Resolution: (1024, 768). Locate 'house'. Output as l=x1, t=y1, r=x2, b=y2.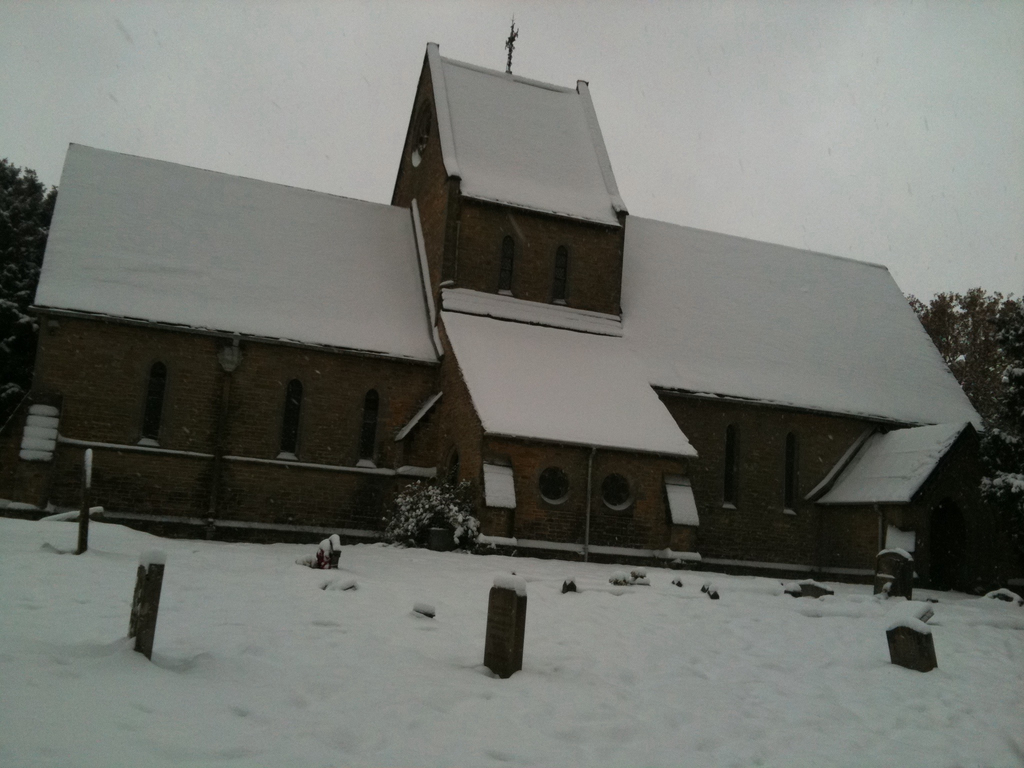
l=36, t=18, r=989, b=588.
